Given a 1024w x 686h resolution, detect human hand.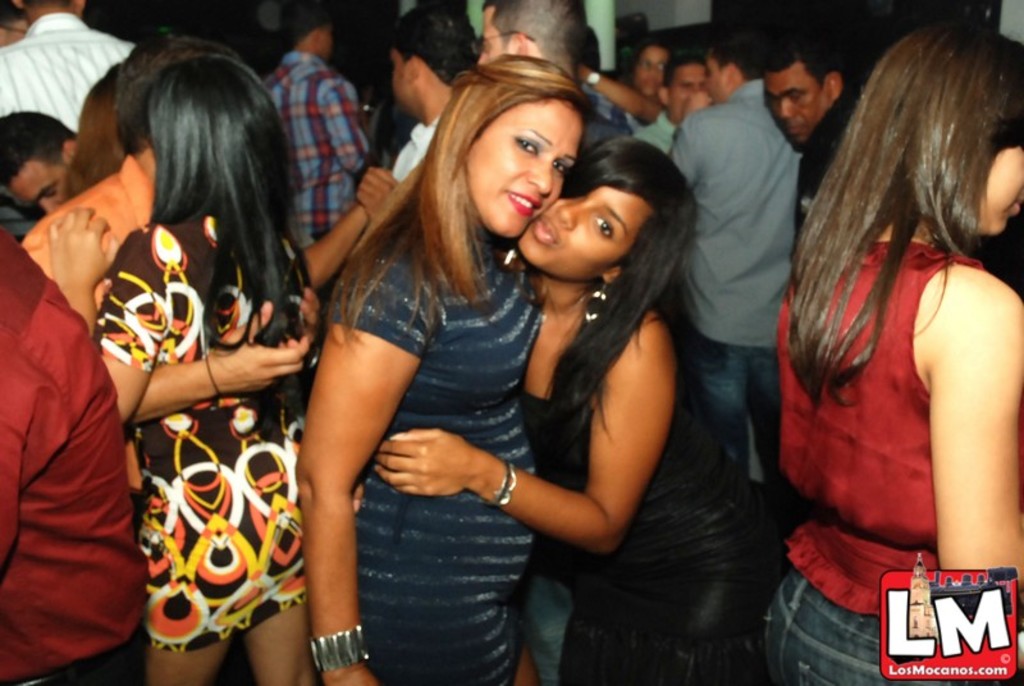
291/200/367/287.
